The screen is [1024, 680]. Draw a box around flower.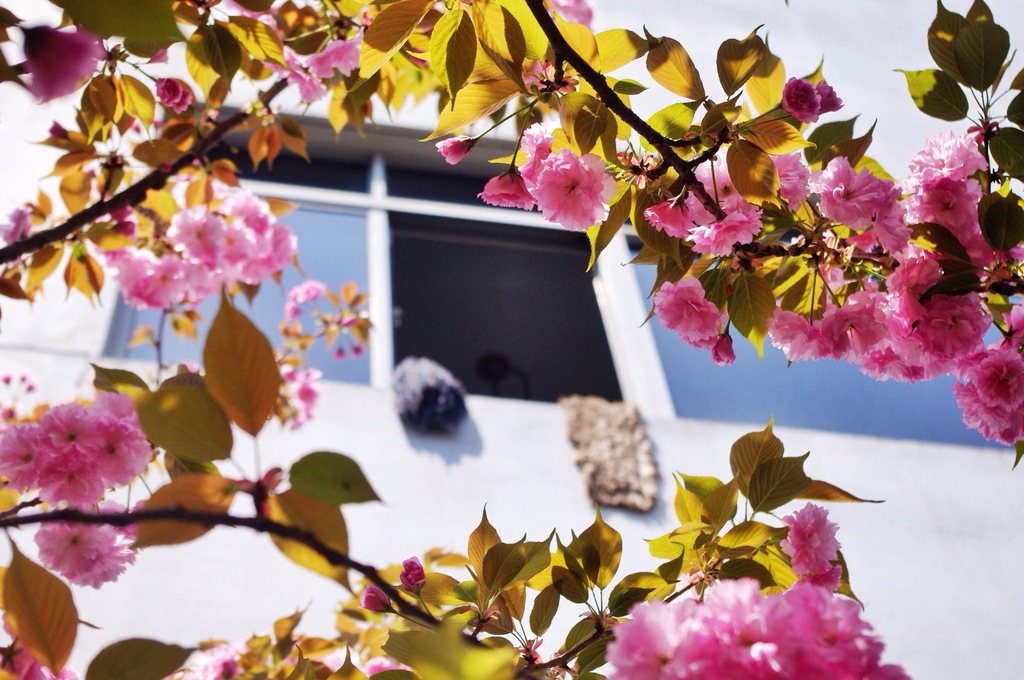
l=474, t=165, r=534, b=211.
